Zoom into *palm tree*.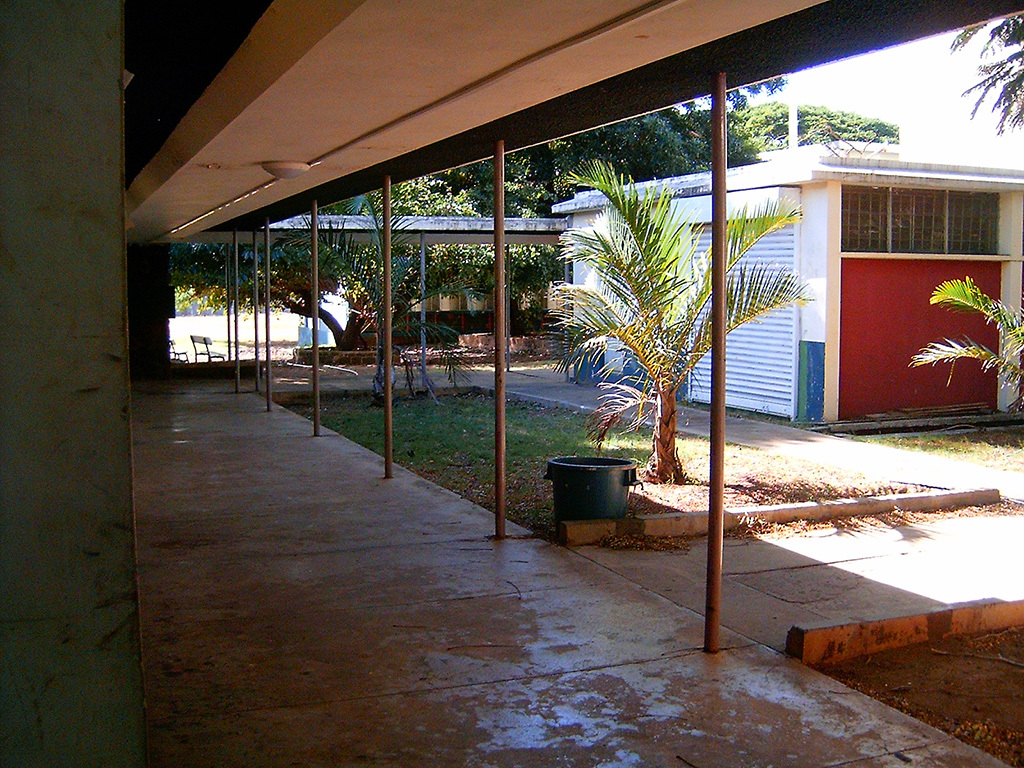
Zoom target: x1=540, y1=156, x2=808, y2=484.
